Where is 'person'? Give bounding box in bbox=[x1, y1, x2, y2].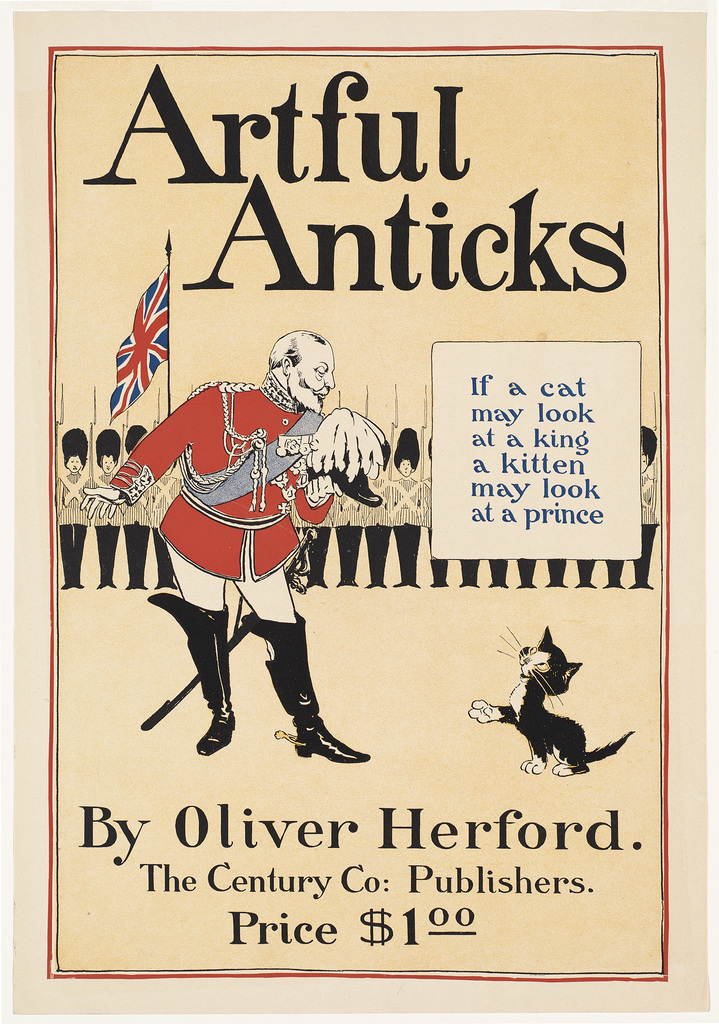
bbox=[152, 458, 181, 588].
